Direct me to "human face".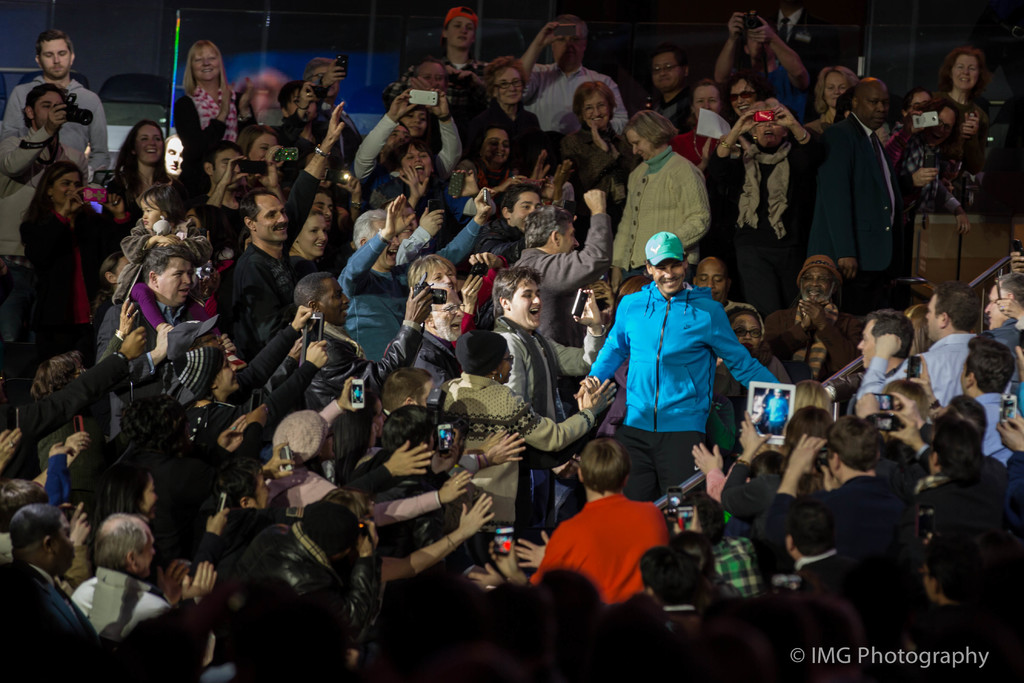
Direction: 956 54 974 100.
